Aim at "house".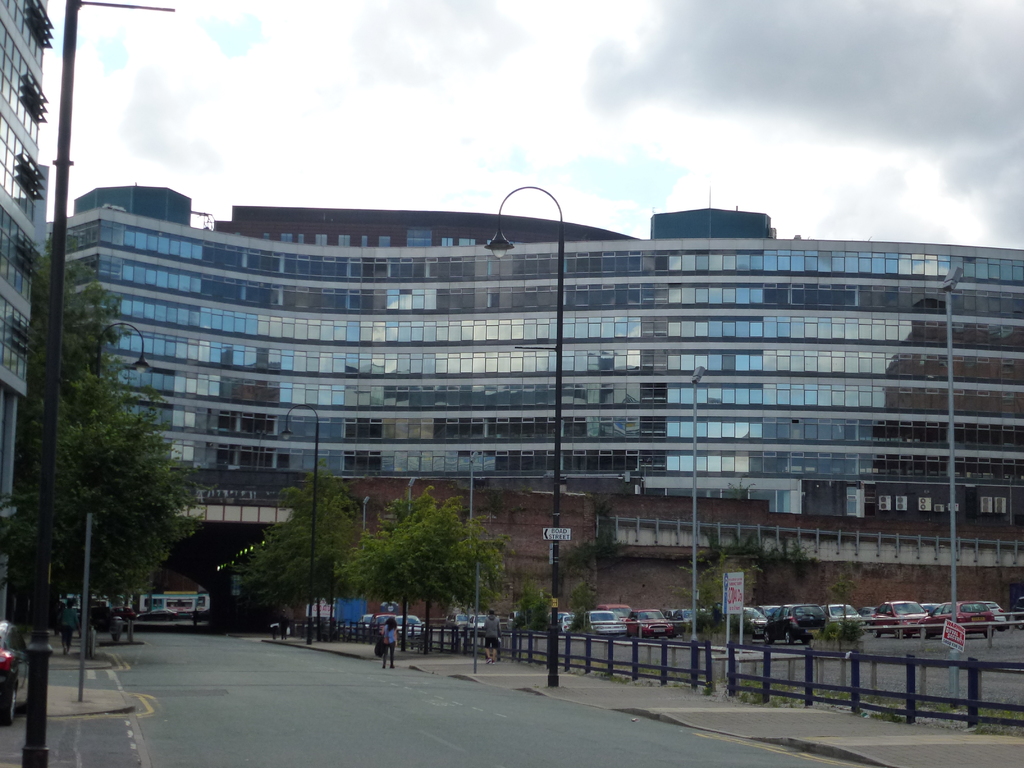
Aimed at box=[0, 0, 50, 623].
